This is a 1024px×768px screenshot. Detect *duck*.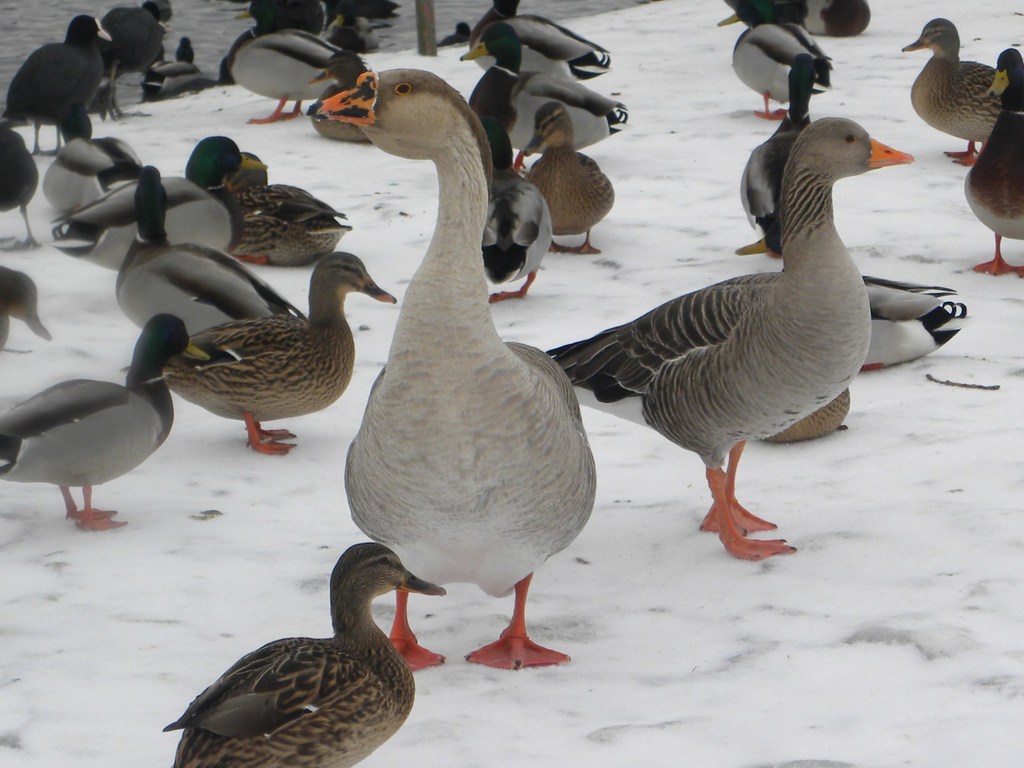
[449,0,610,84].
